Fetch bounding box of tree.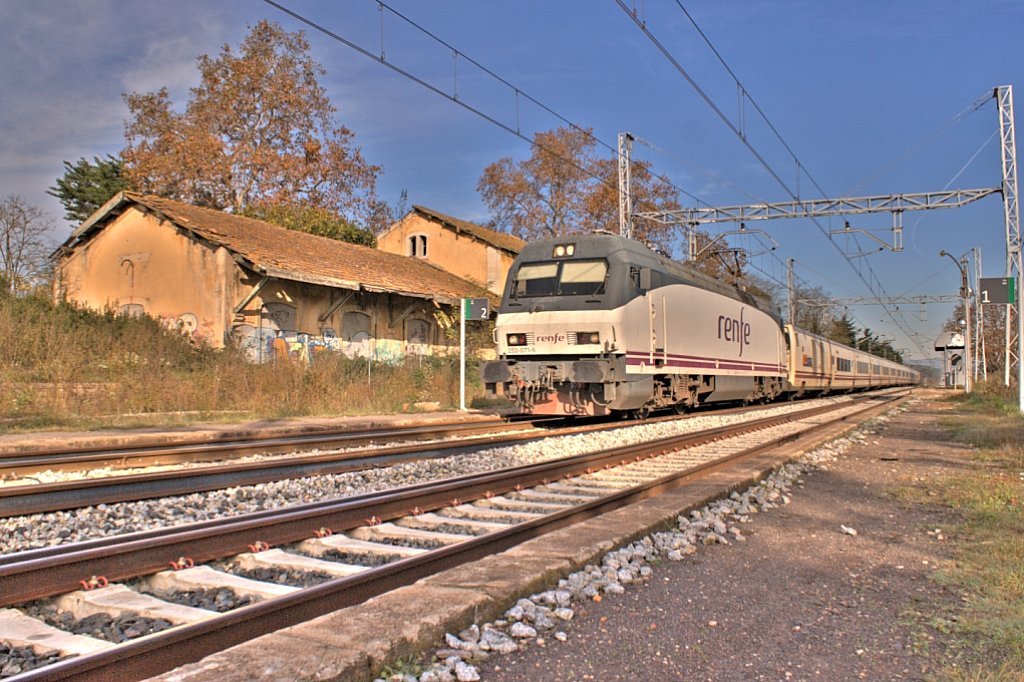
Bbox: (left=680, top=241, right=750, bottom=282).
